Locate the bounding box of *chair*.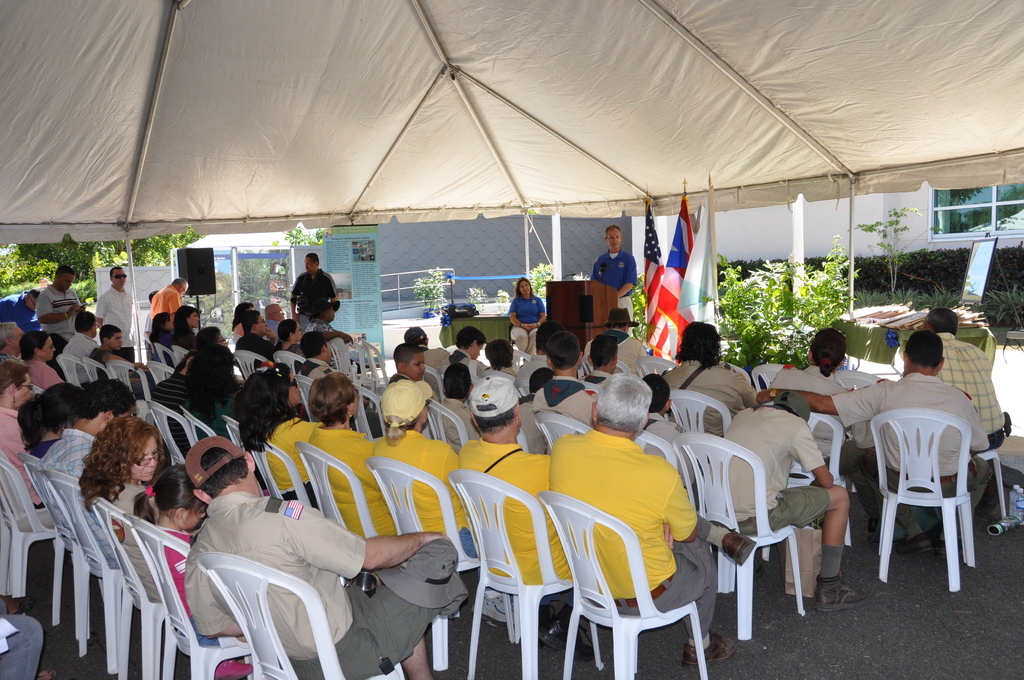
Bounding box: (299,376,317,423).
